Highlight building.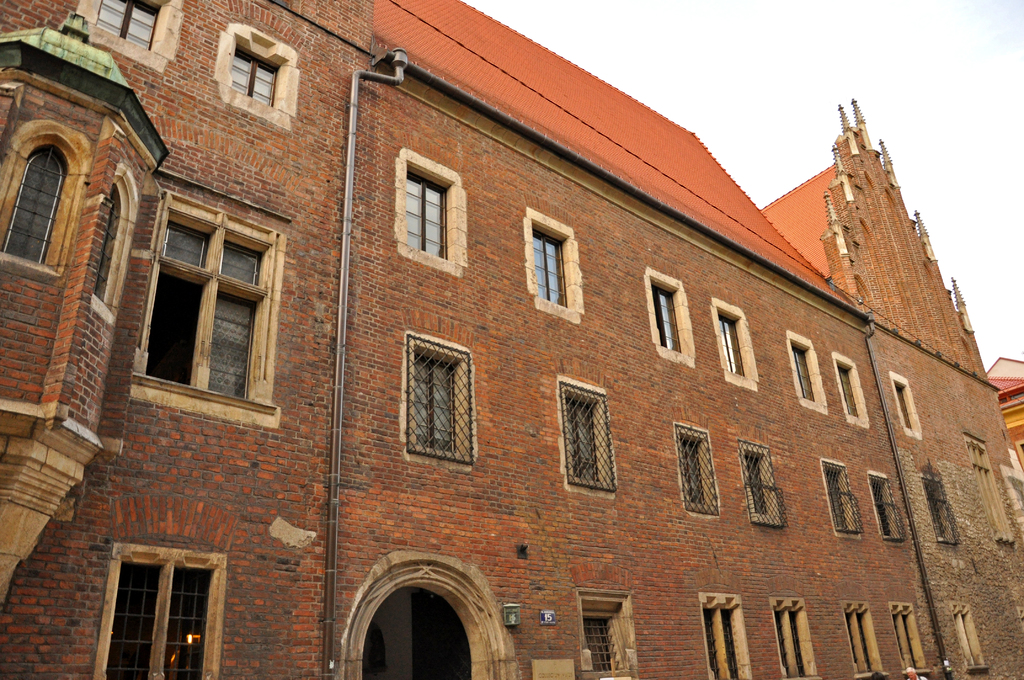
Highlighted region: x1=0, y1=0, x2=1023, y2=679.
